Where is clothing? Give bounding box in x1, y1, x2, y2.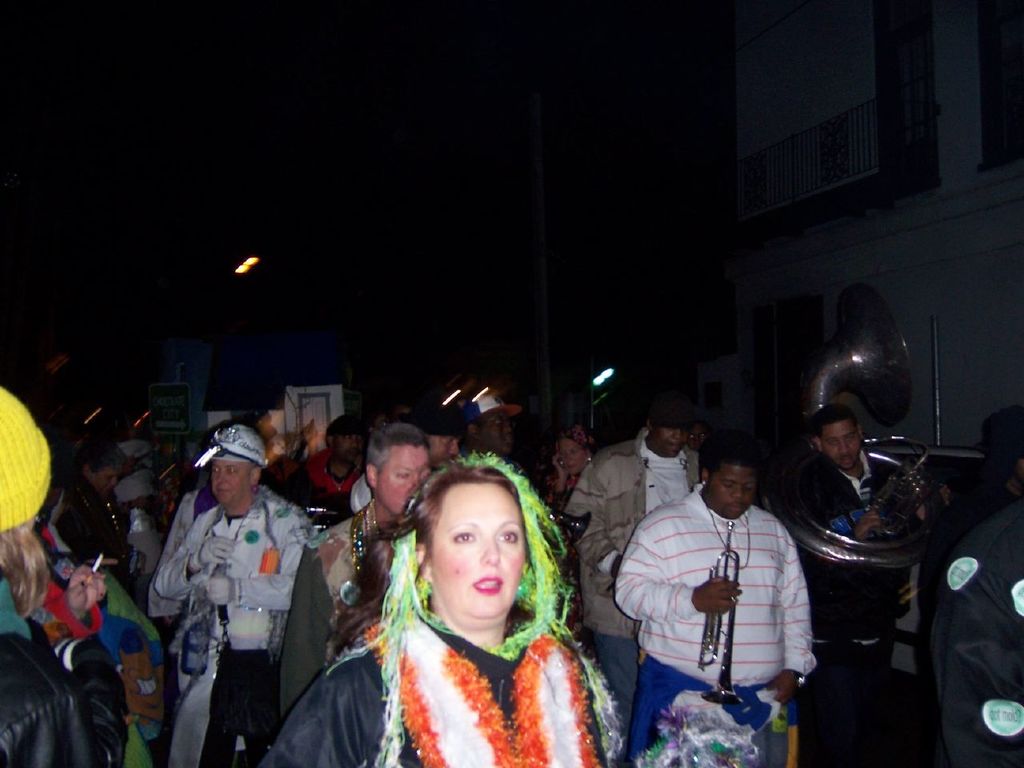
325, 500, 382, 626.
